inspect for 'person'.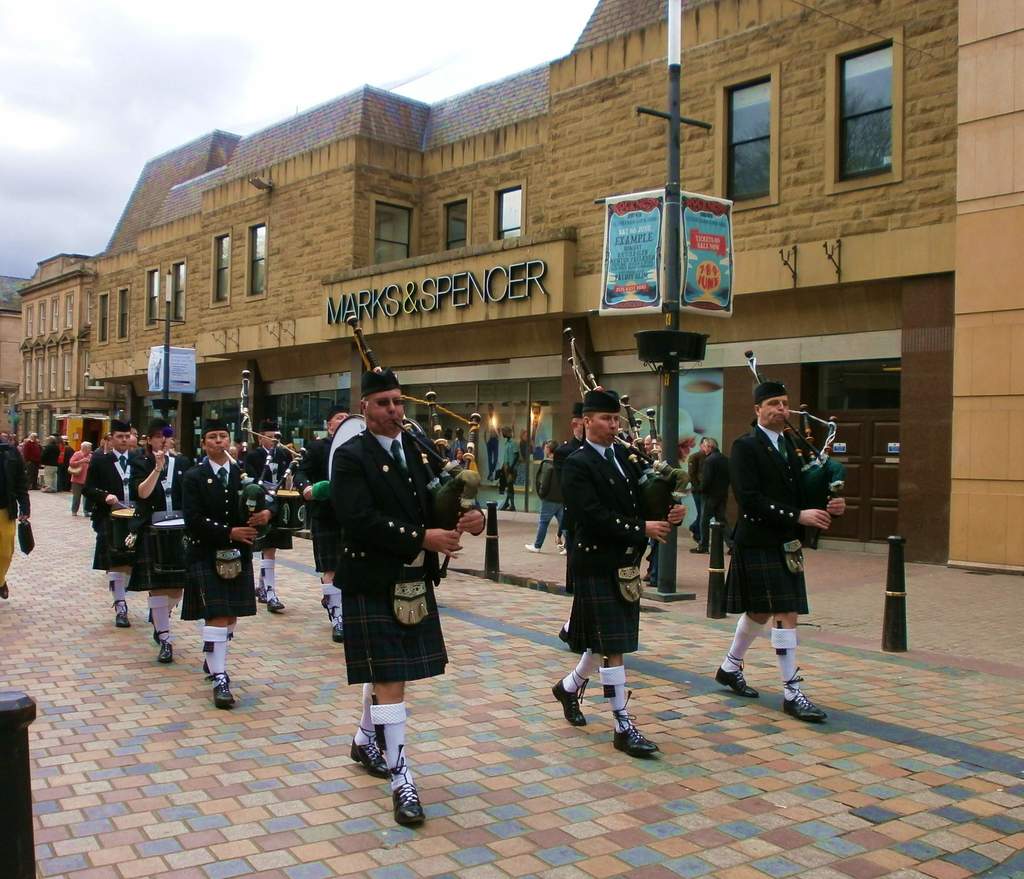
Inspection: 330/374/485/830.
